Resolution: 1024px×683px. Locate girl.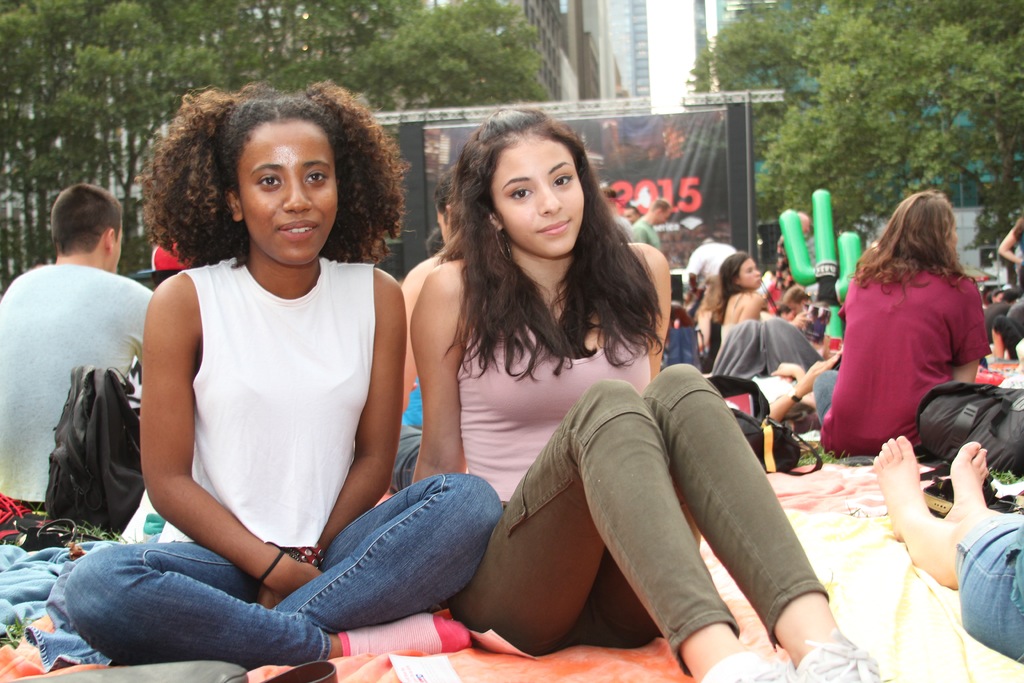
detection(65, 78, 513, 666).
